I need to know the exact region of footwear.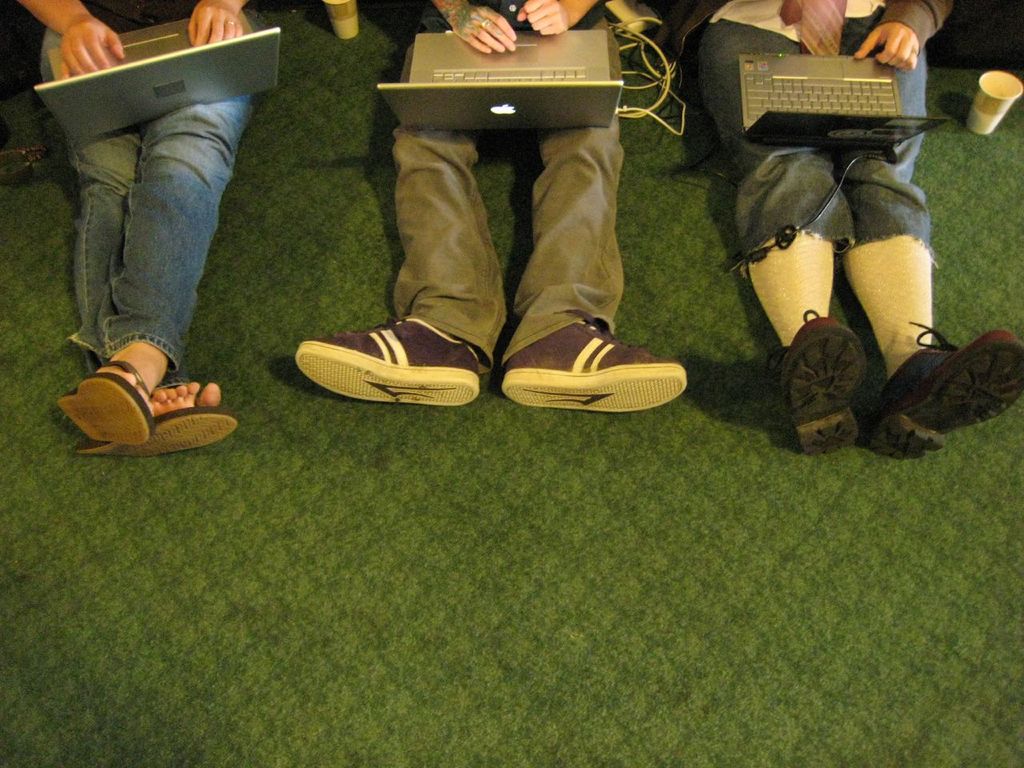
Region: pyautogui.locateOnScreen(294, 310, 486, 410).
